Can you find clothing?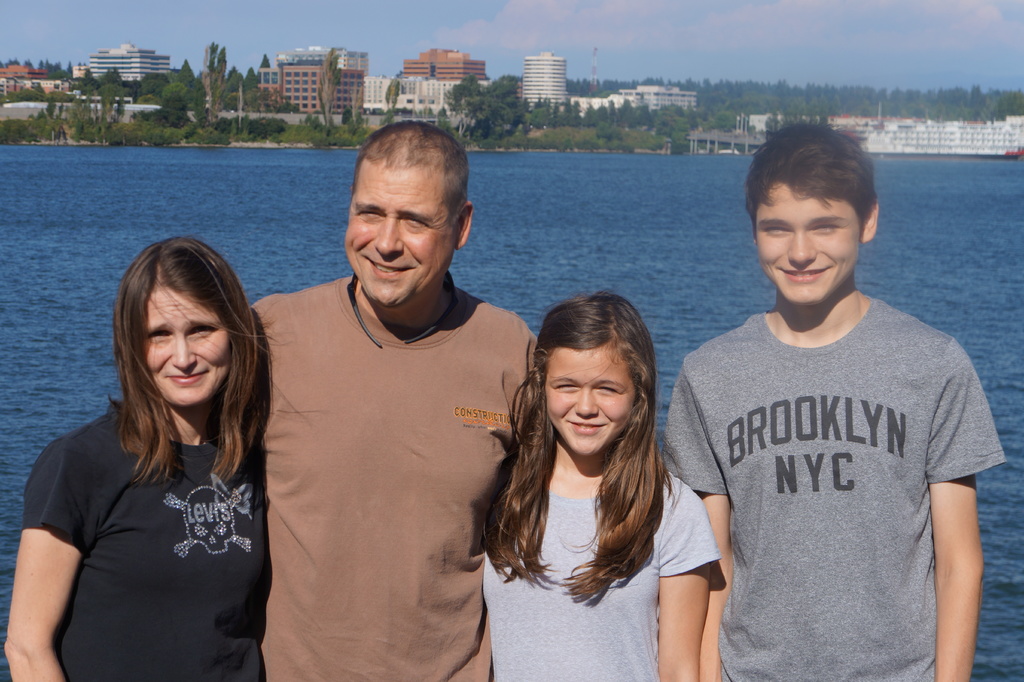
Yes, bounding box: [left=250, top=275, right=537, bottom=681].
